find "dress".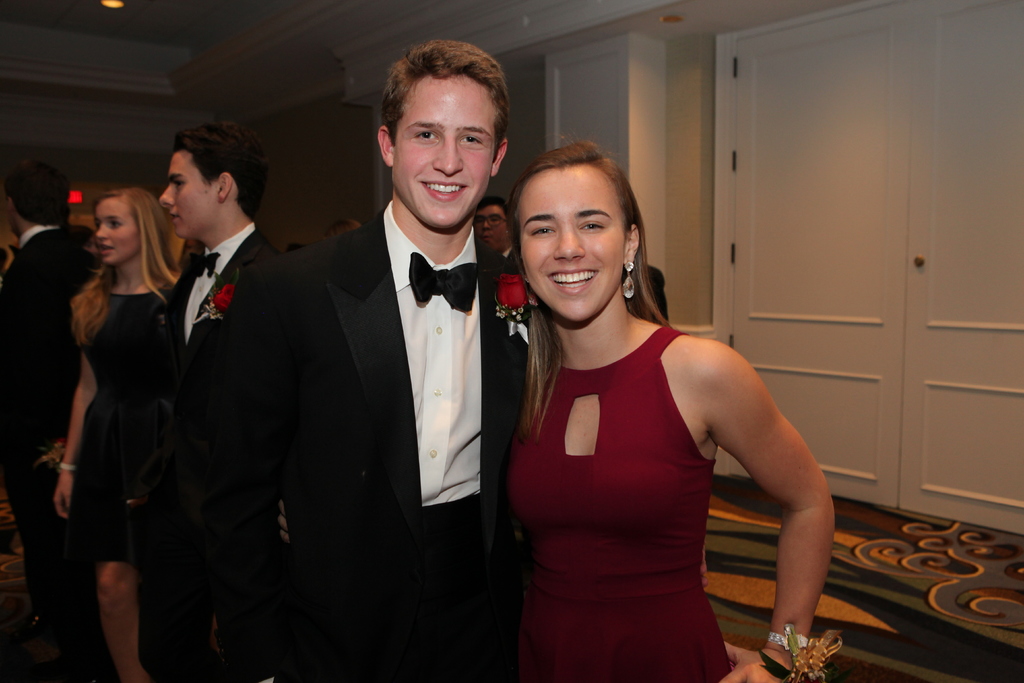
region(508, 325, 731, 682).
